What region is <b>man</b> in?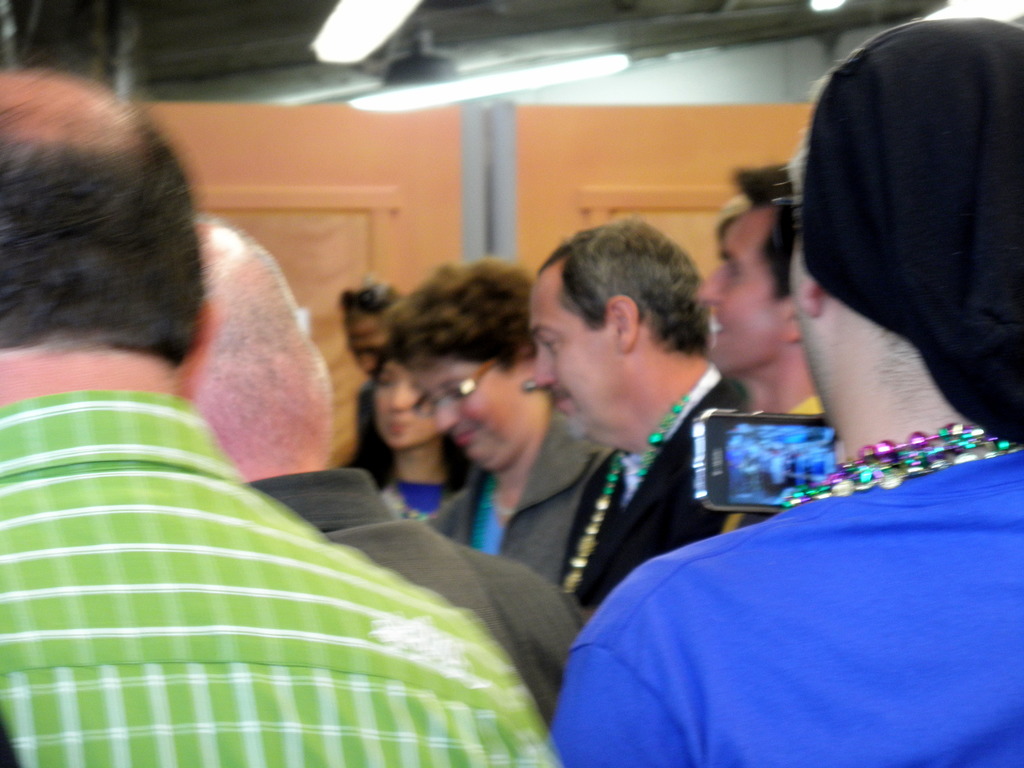
x1=698, y1=157, x2=845, y2=524.
